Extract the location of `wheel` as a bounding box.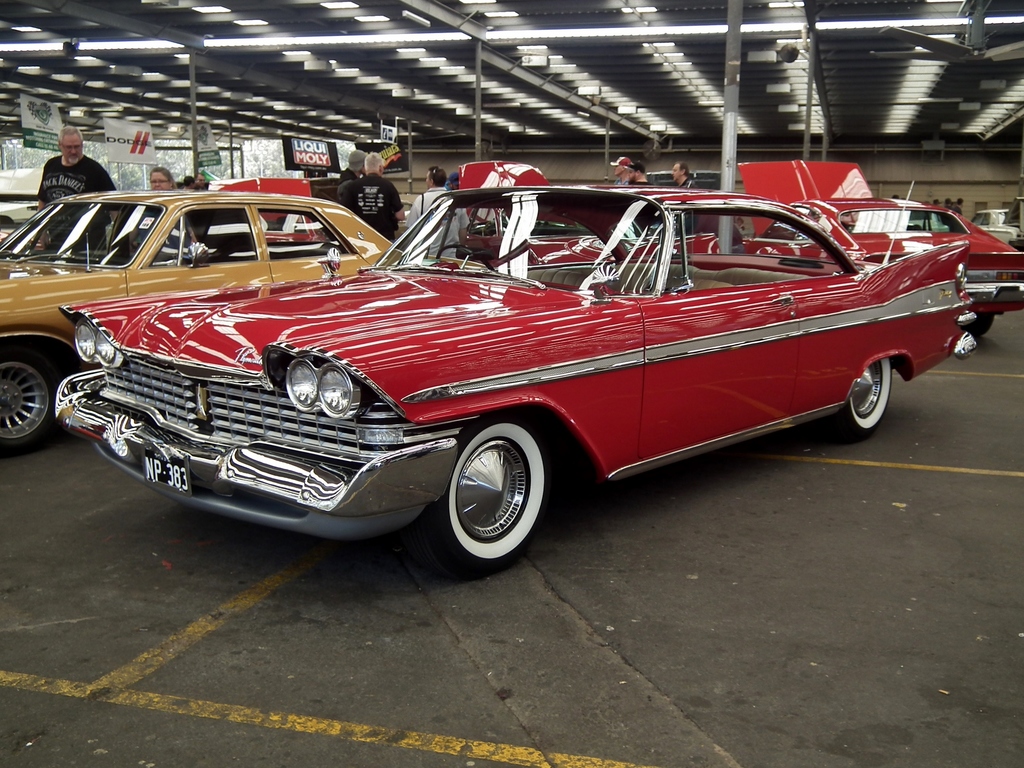
(0, 358, 65, 451).
